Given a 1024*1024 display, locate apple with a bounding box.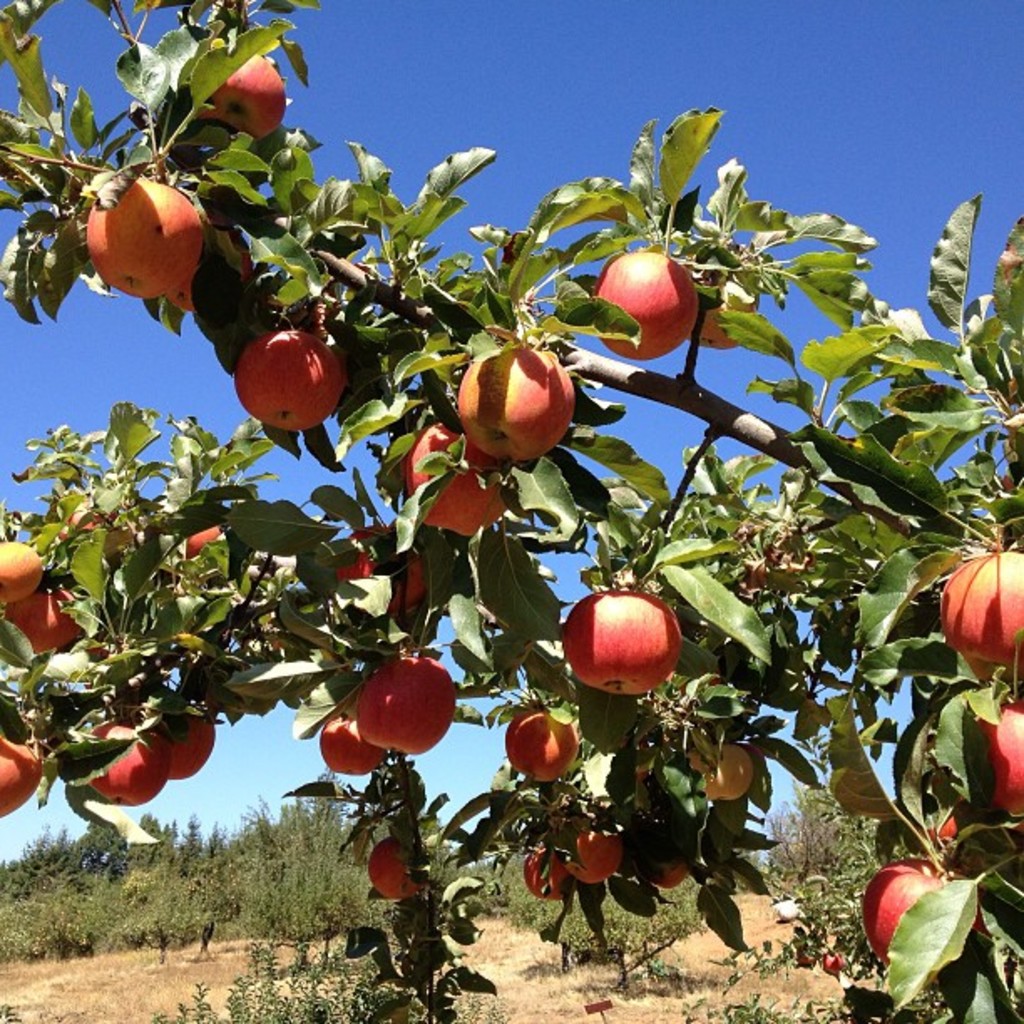
Located: (659,863,693,890).
